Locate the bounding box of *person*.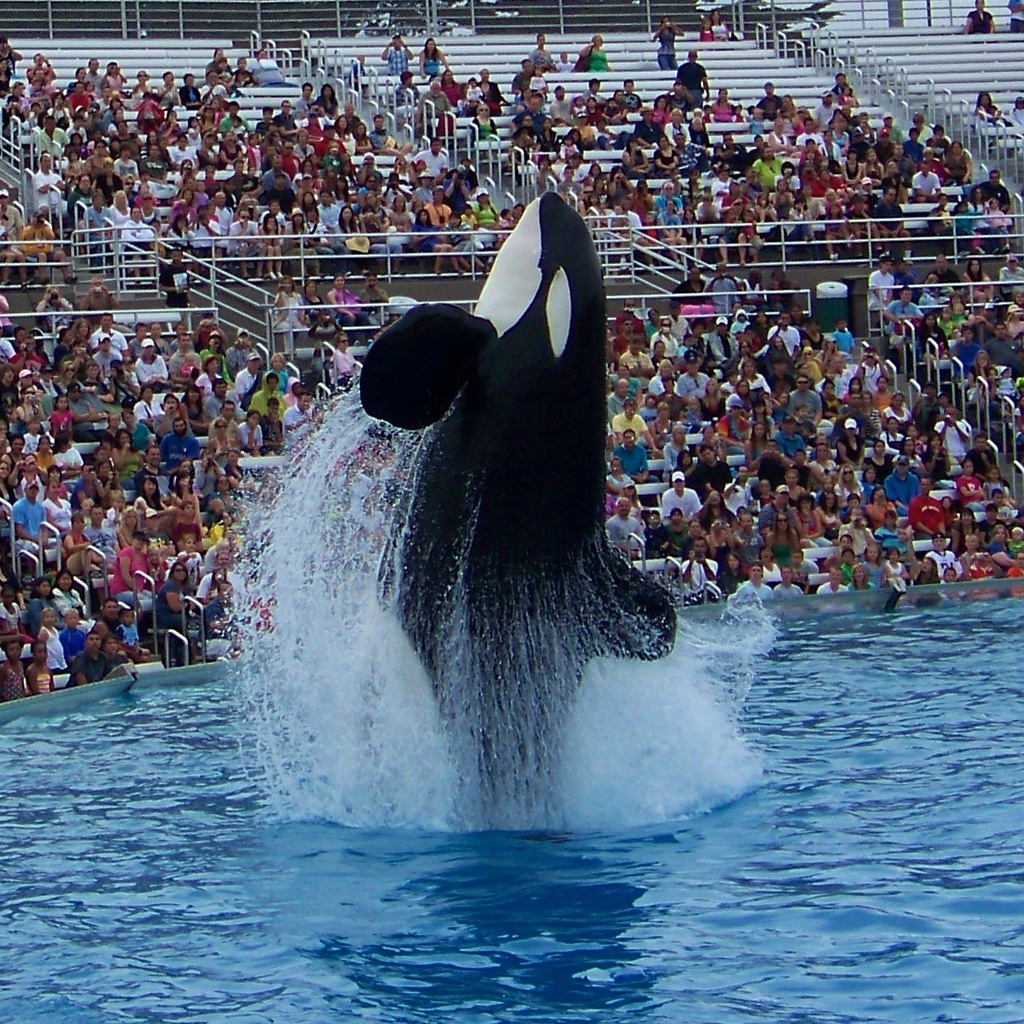
Bounding box: (x1=965, y1=0, x2=1001, y2=37).
